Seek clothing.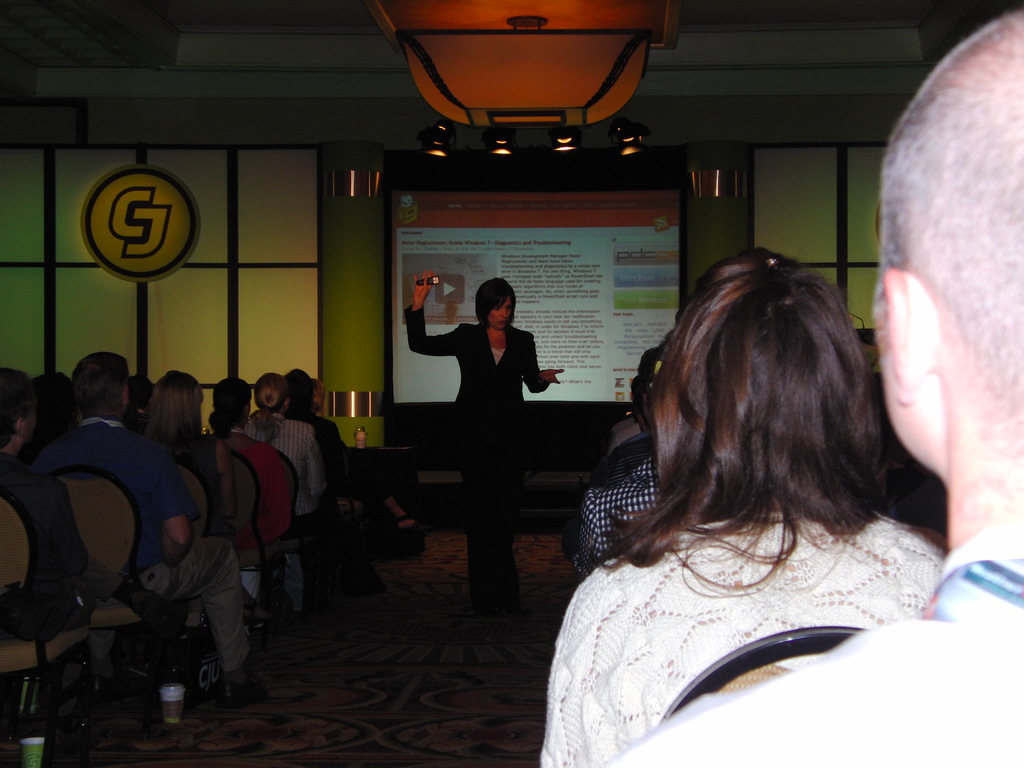
box=[29, 418, 251, 686].
